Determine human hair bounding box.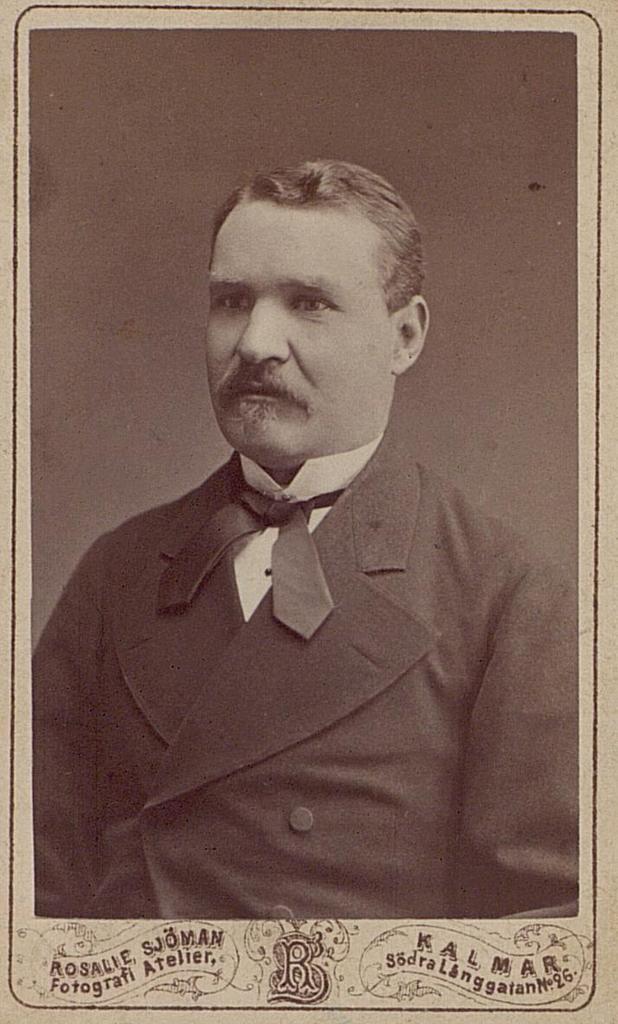
Determined: [217,160,422,331].
